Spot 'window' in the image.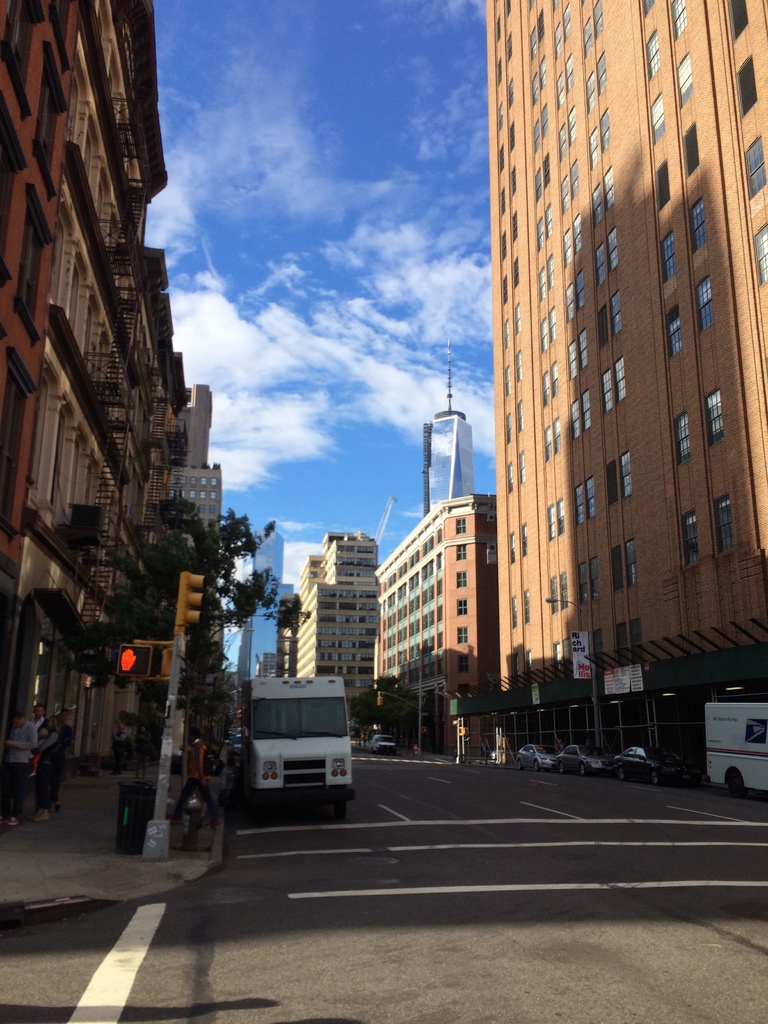
'window' found at Rect(198, 490, 207, 497).
